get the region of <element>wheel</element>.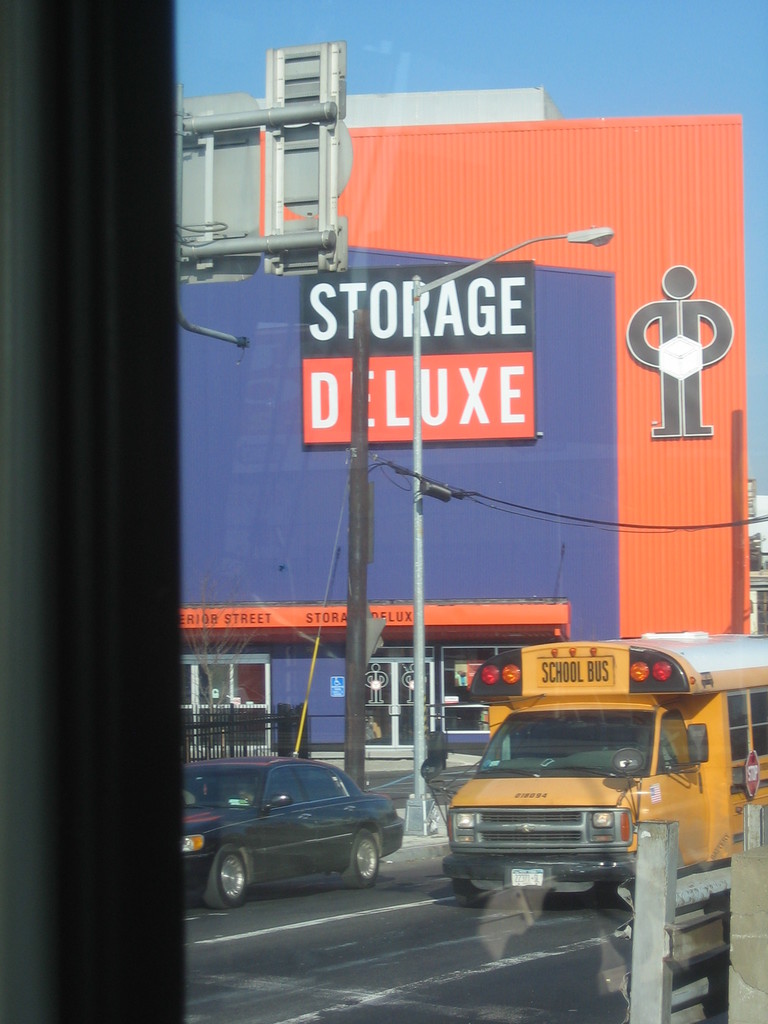
bbox(345, 828, 376, 886).
